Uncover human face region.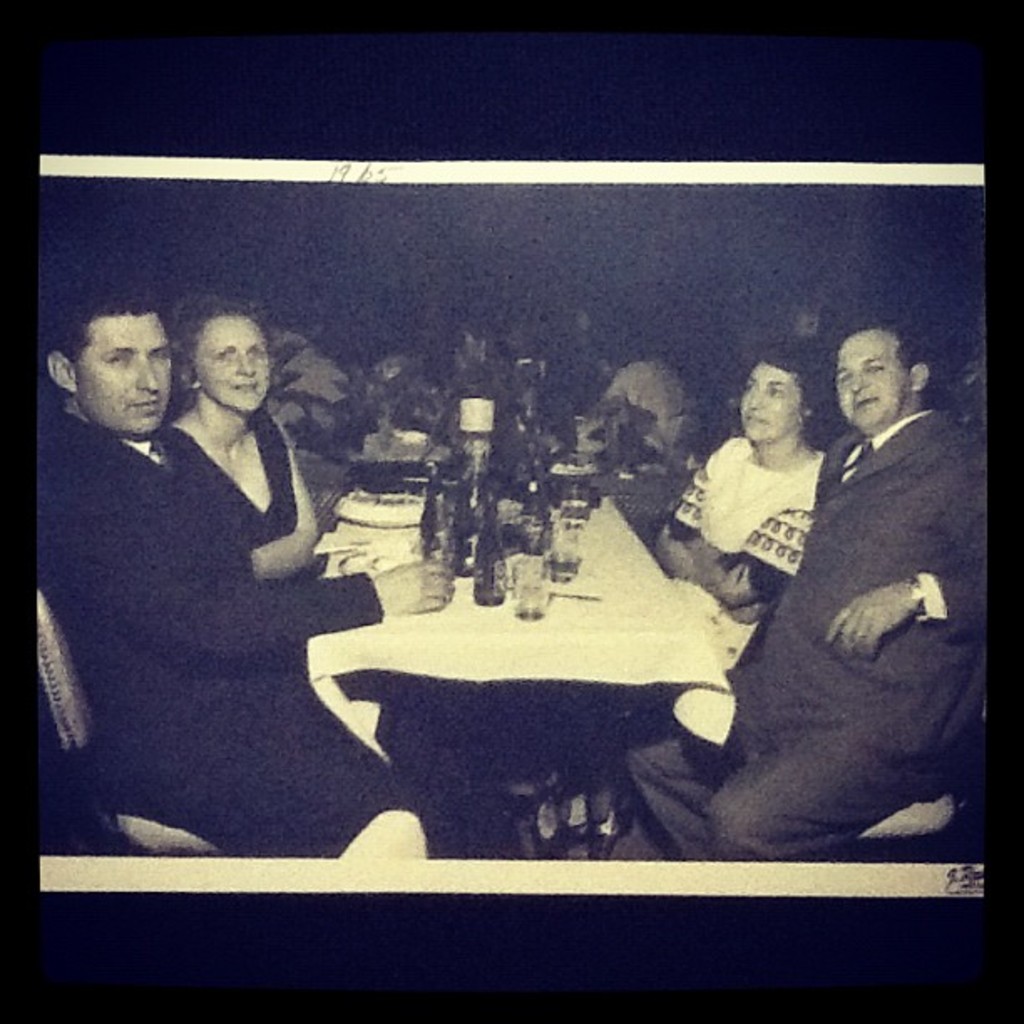
Uncovered: (835,328,914,428).
